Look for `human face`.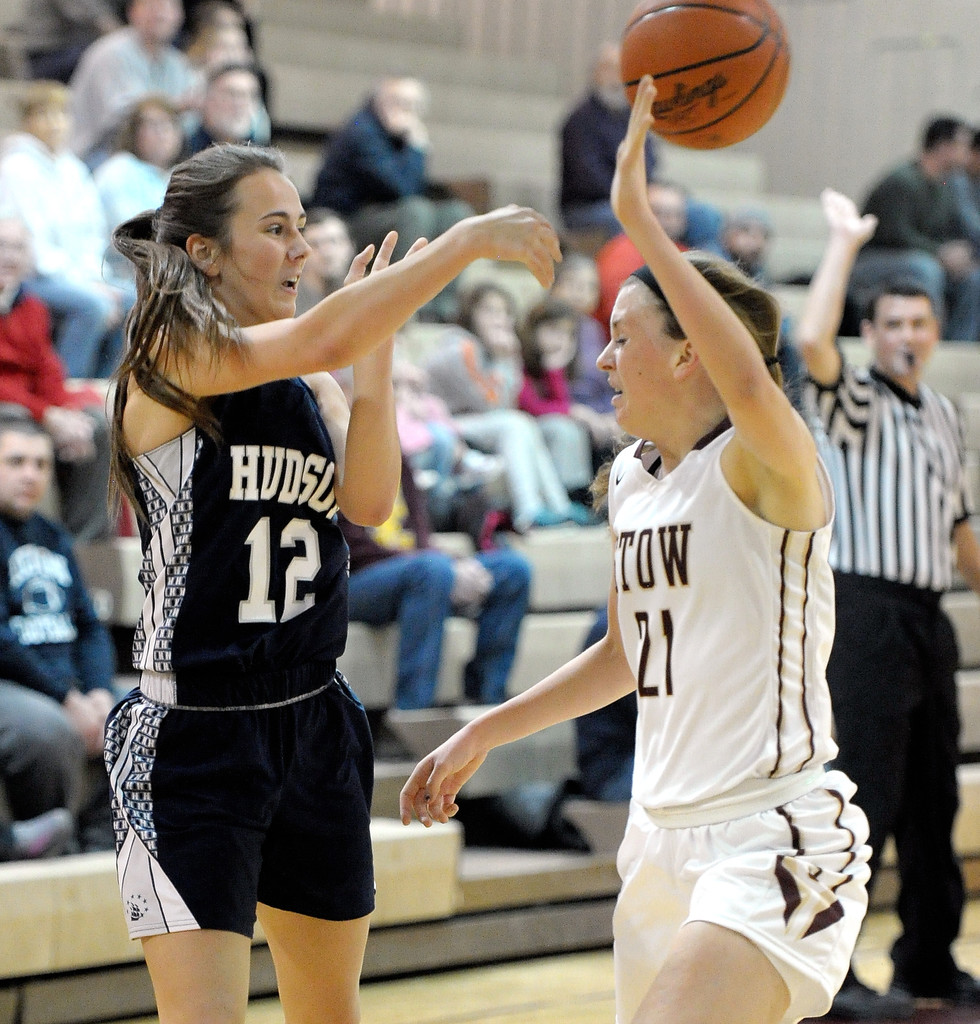
Found: 203, 67, 257, 140.
